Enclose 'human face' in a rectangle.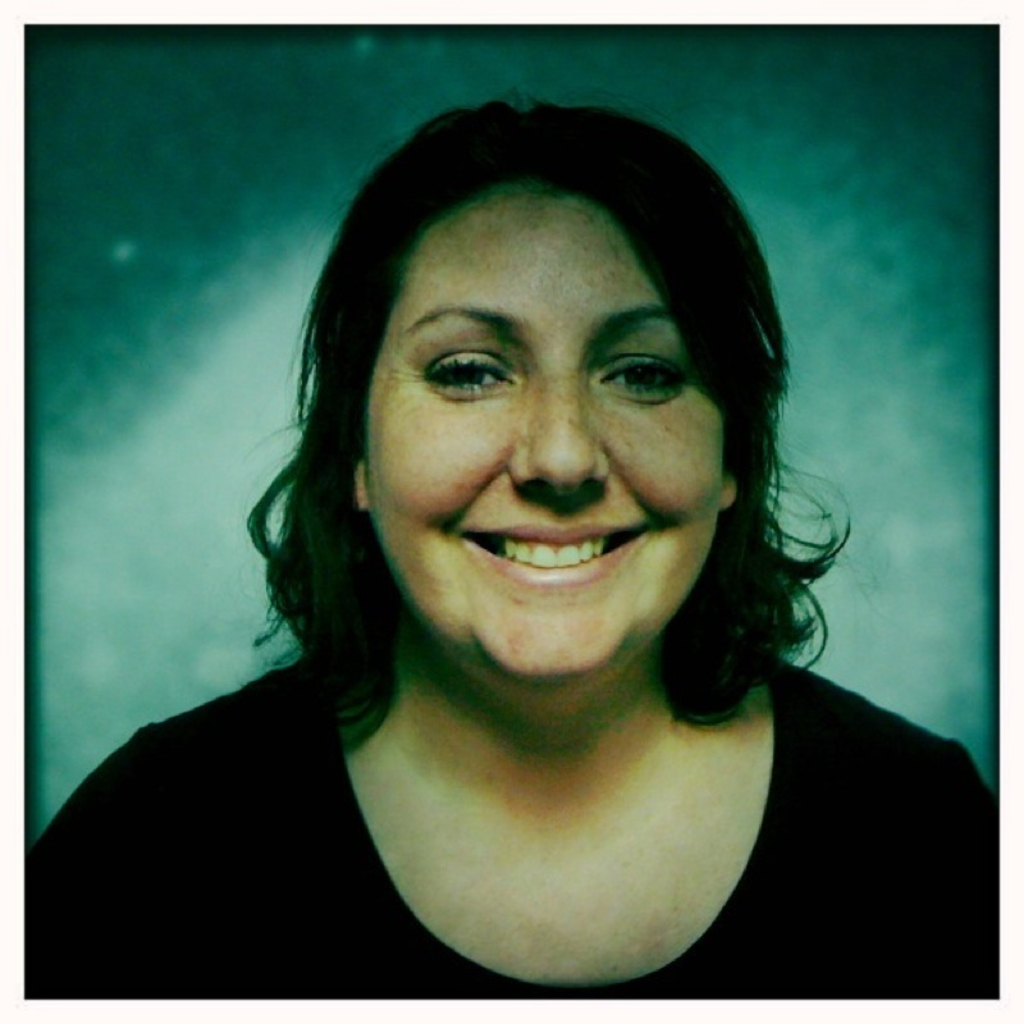
362/191/728/684.
